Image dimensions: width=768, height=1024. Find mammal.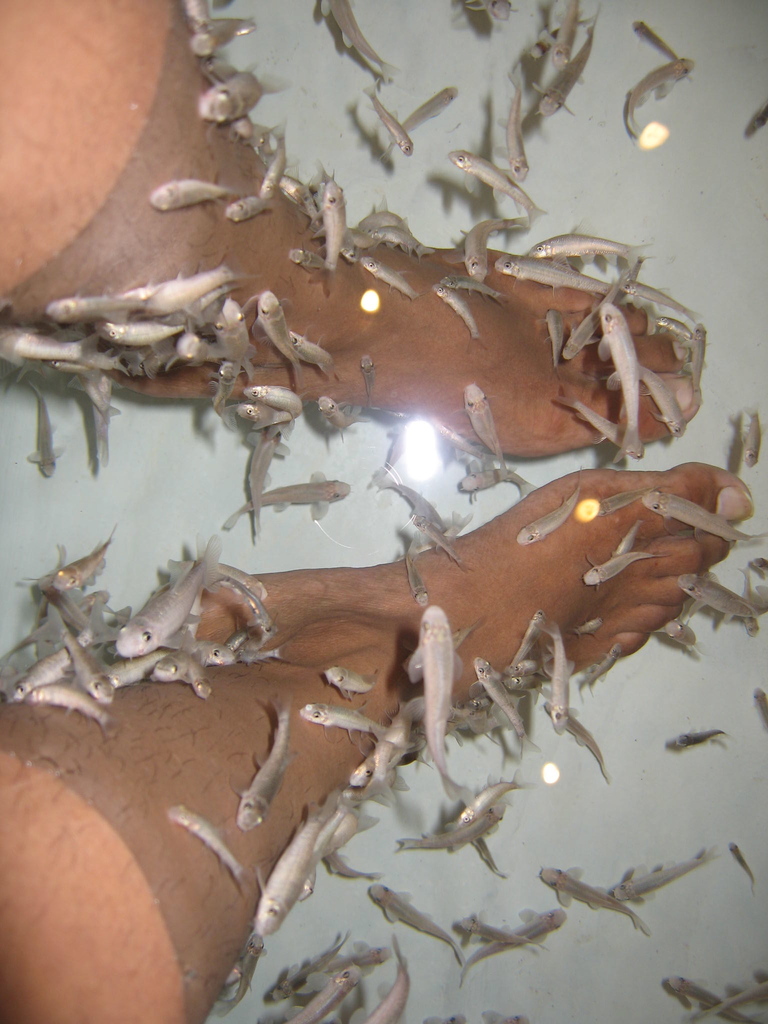
bbox=[0, 0, 751, 1023].
